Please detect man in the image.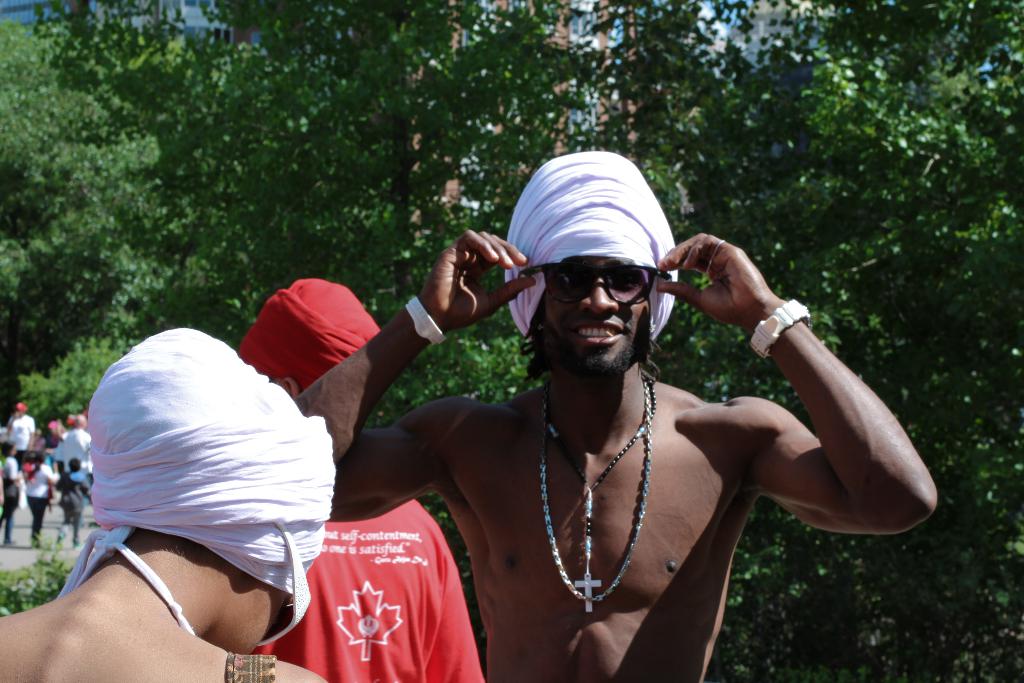
l=52, t=412, r=95, b=477.
